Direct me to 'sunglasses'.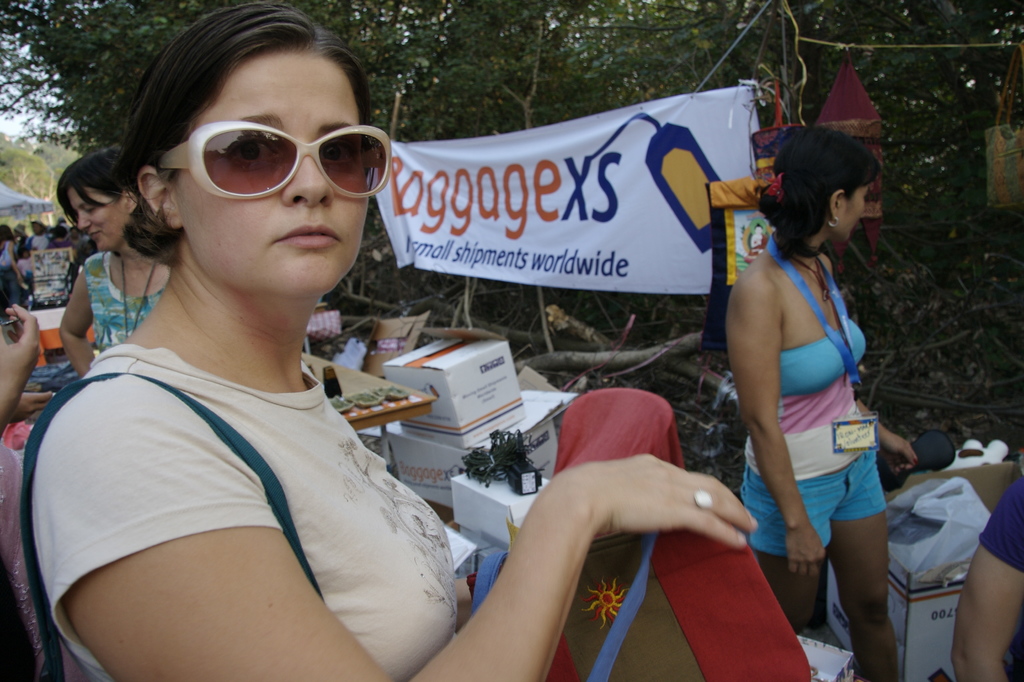
Direction: bbox=[160, 122, 390, 202].
